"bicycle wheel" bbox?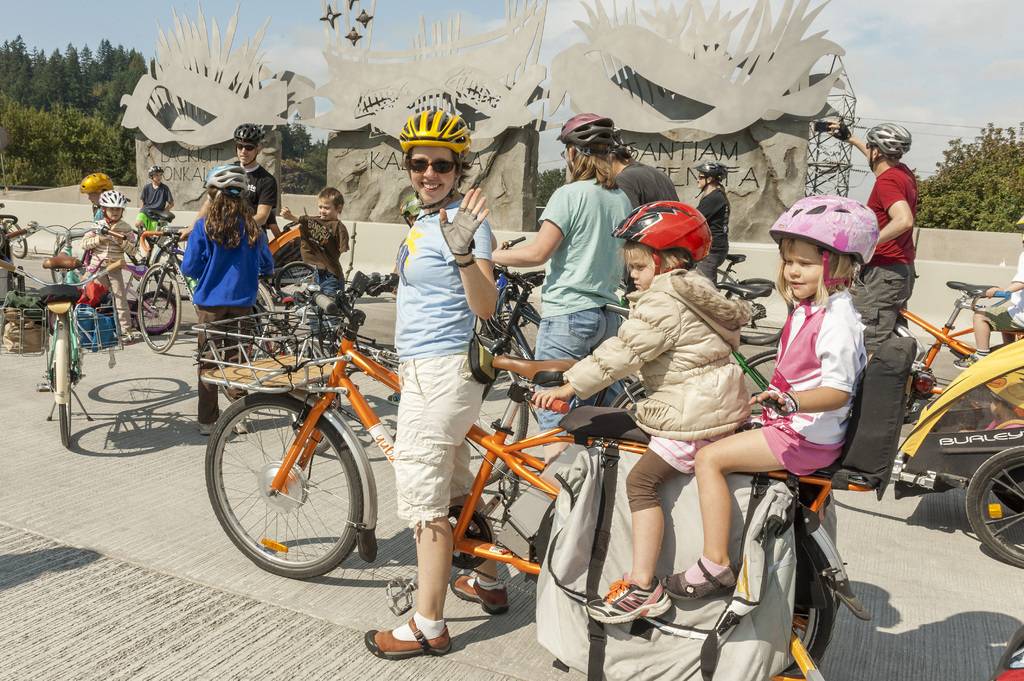
BBox(152, 237, 193, 300)
